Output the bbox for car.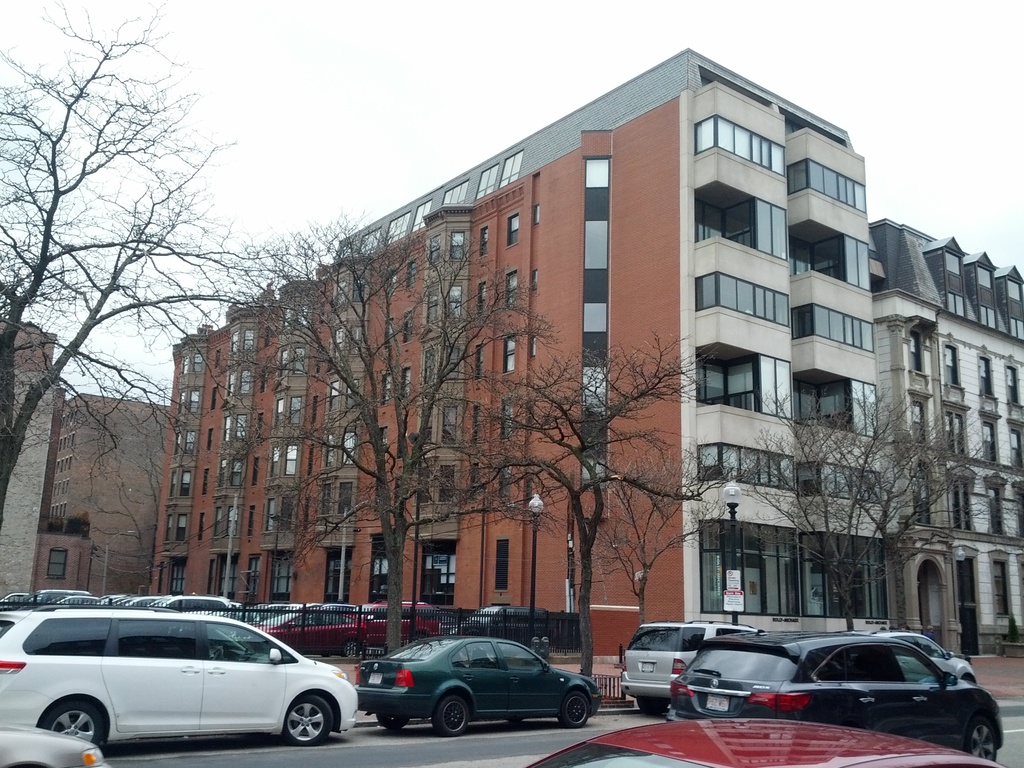
0 721 108 767.
